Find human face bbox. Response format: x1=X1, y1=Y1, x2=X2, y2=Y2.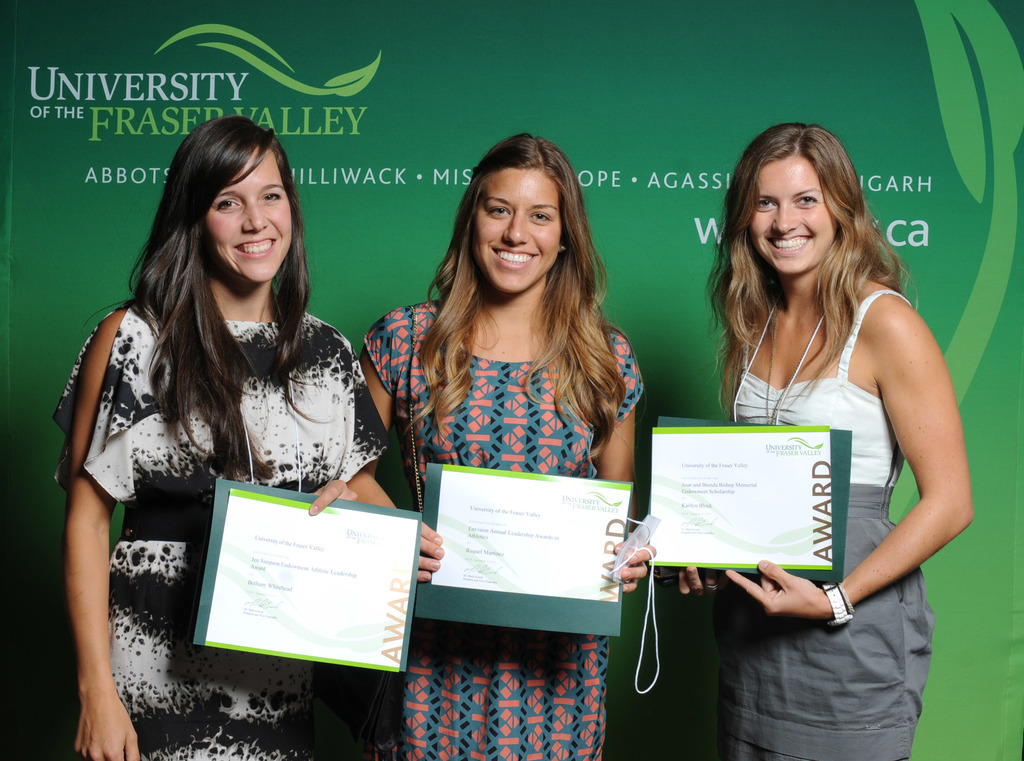
x1=209, y1=143, x2=296, y2=282.
